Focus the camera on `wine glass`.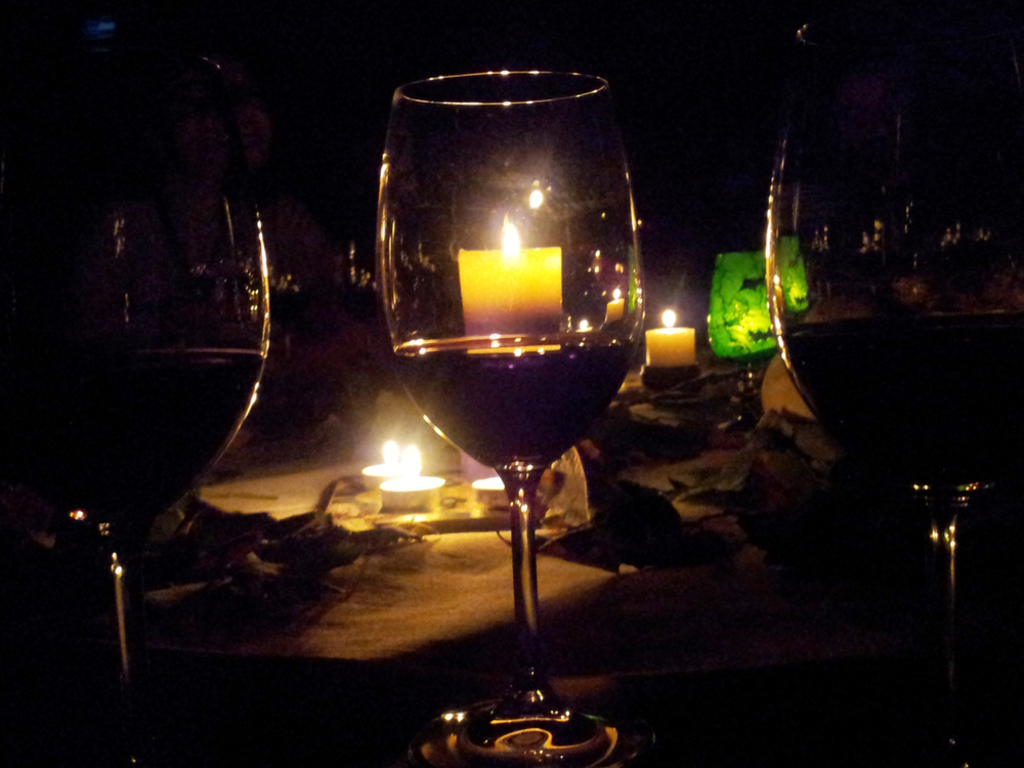
Focus region: box(371, 66, 646, 766).
